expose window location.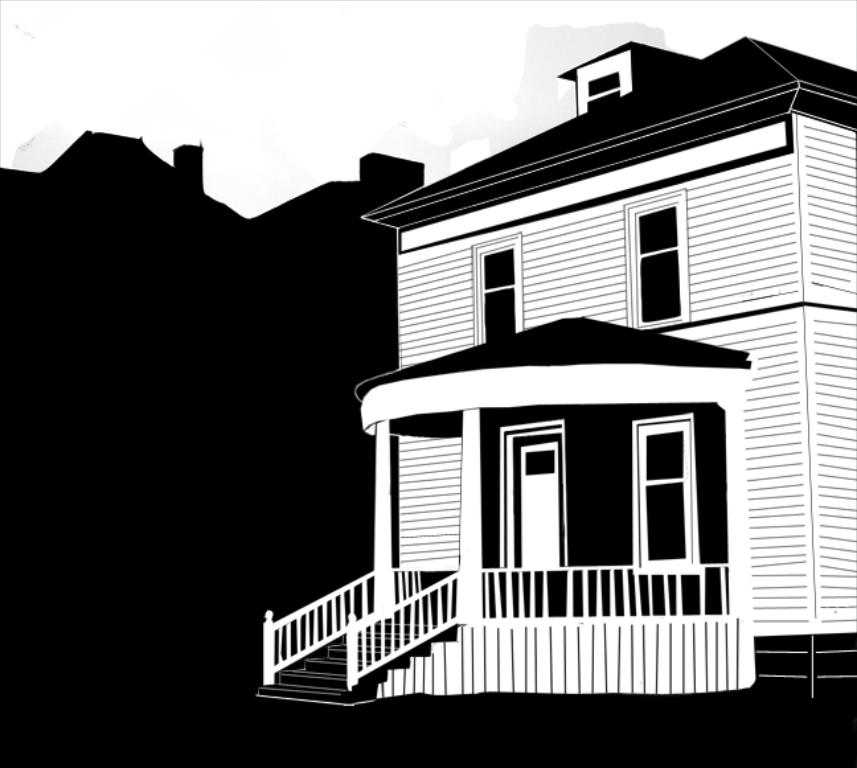
Exposed at (left=476, top=241, right=524, bottom=350).
